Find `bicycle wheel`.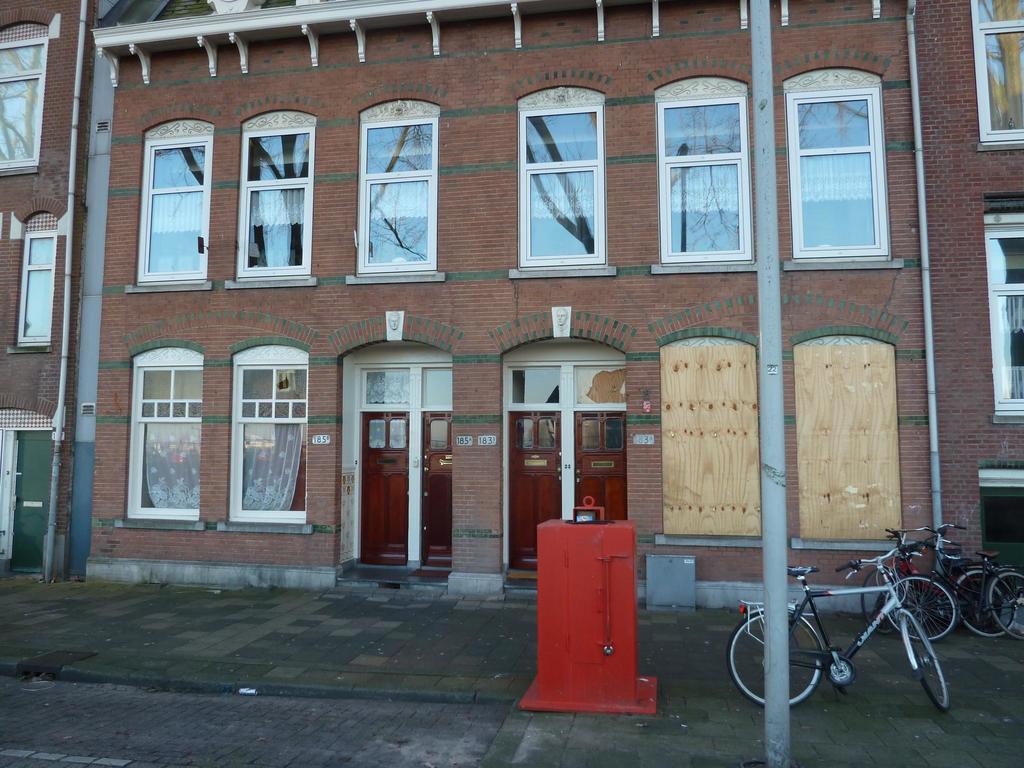
{"x1": 902, "y1": 611, "x2": 952, "y2": 713}.
